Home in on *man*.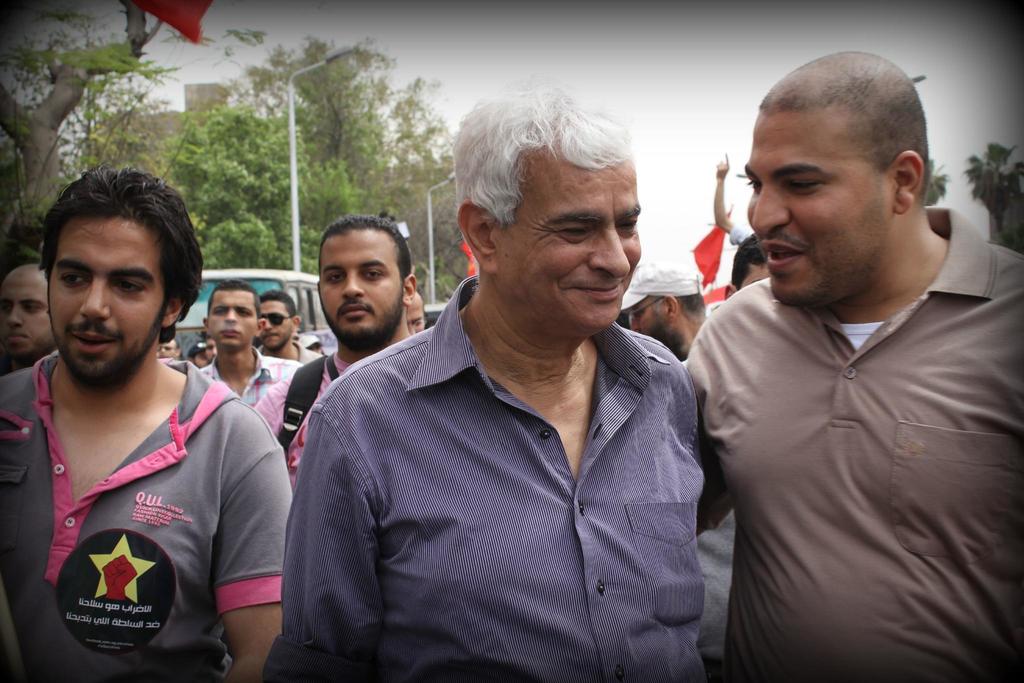
Homed in at [0,252,53,378].
